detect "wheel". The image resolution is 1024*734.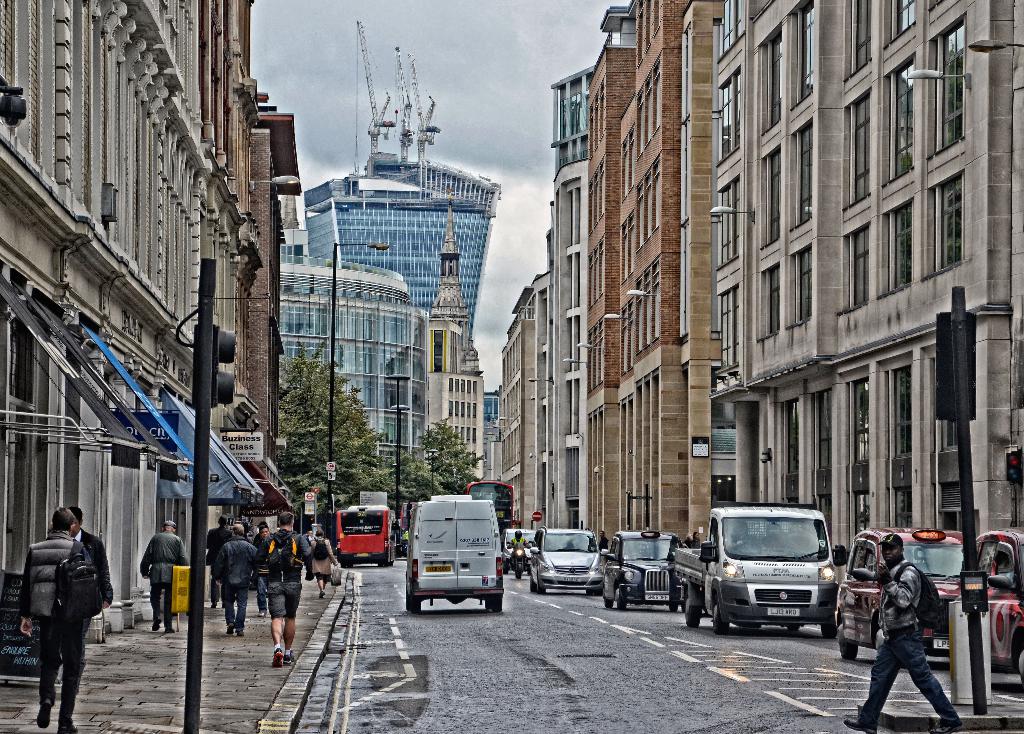
detection(615, 586, 626, 611).
